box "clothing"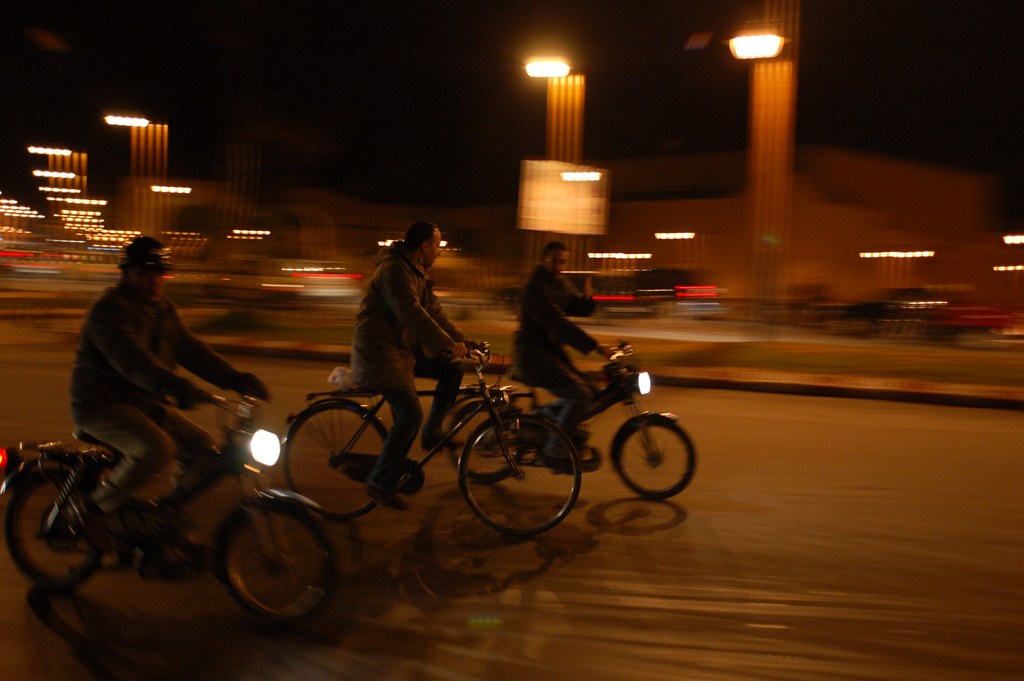
bbox(93, 402, 206, 507)
